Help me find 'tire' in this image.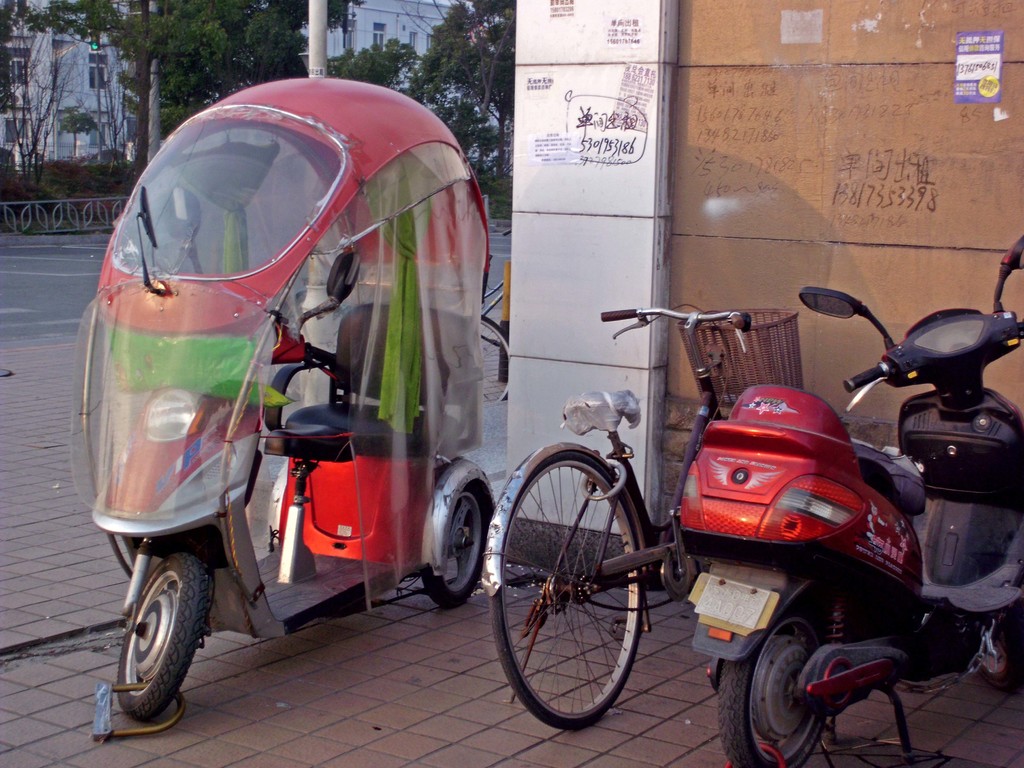
Found it: bbox(491, 451, 640, 732).
